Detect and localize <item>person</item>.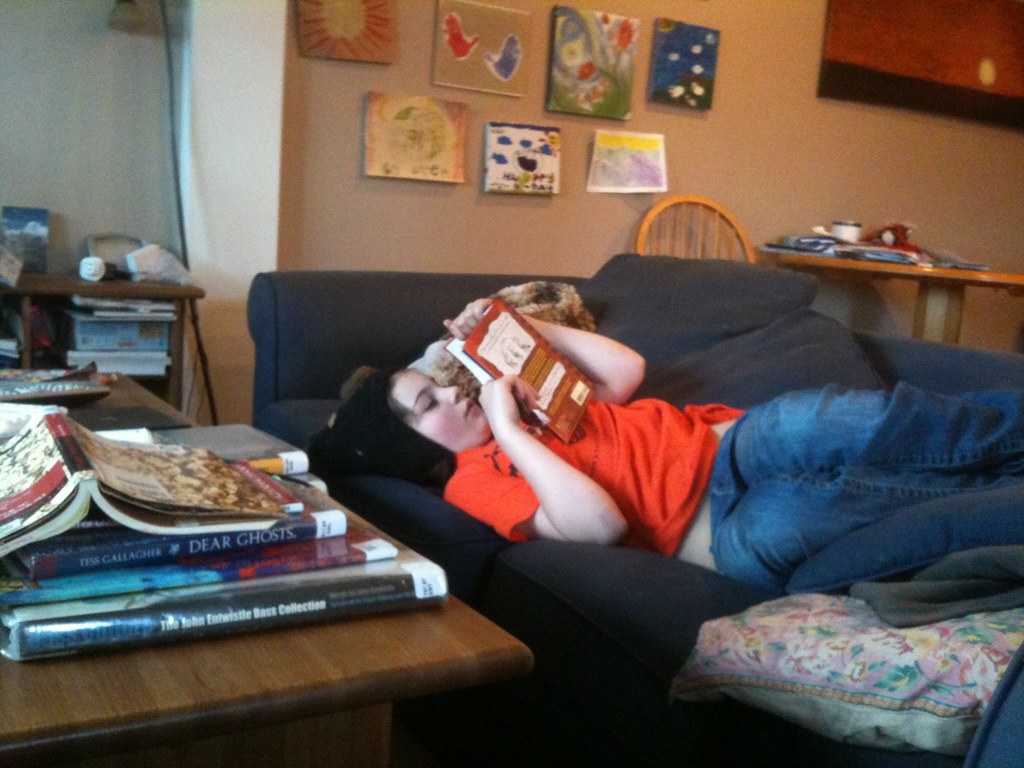
Localized at box=[316, 298, 1023, 590].
